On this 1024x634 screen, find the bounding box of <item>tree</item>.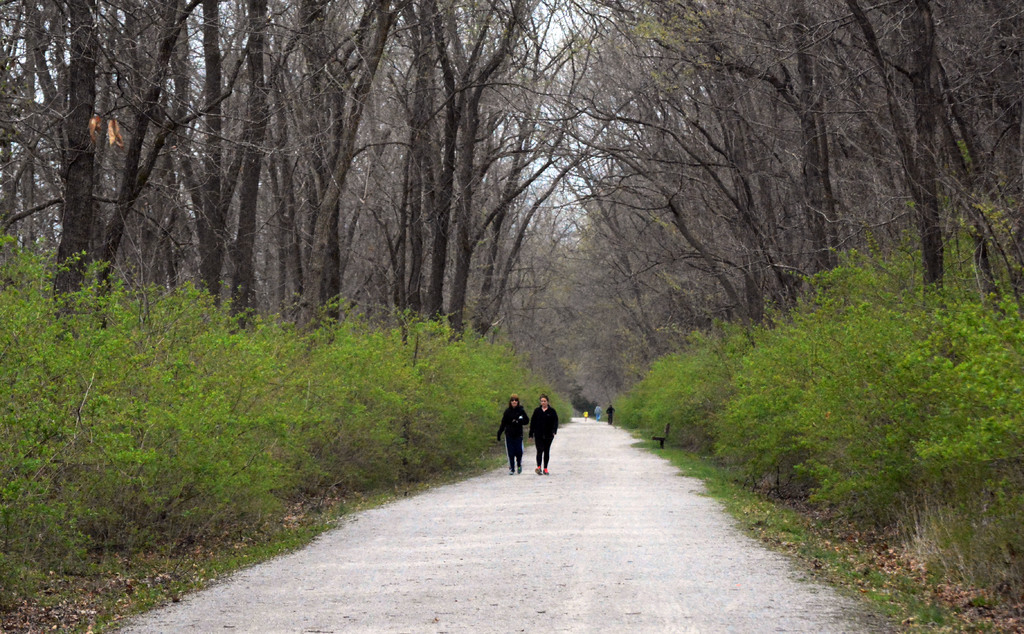
Bounding box: (449, 1, 537, 337).
